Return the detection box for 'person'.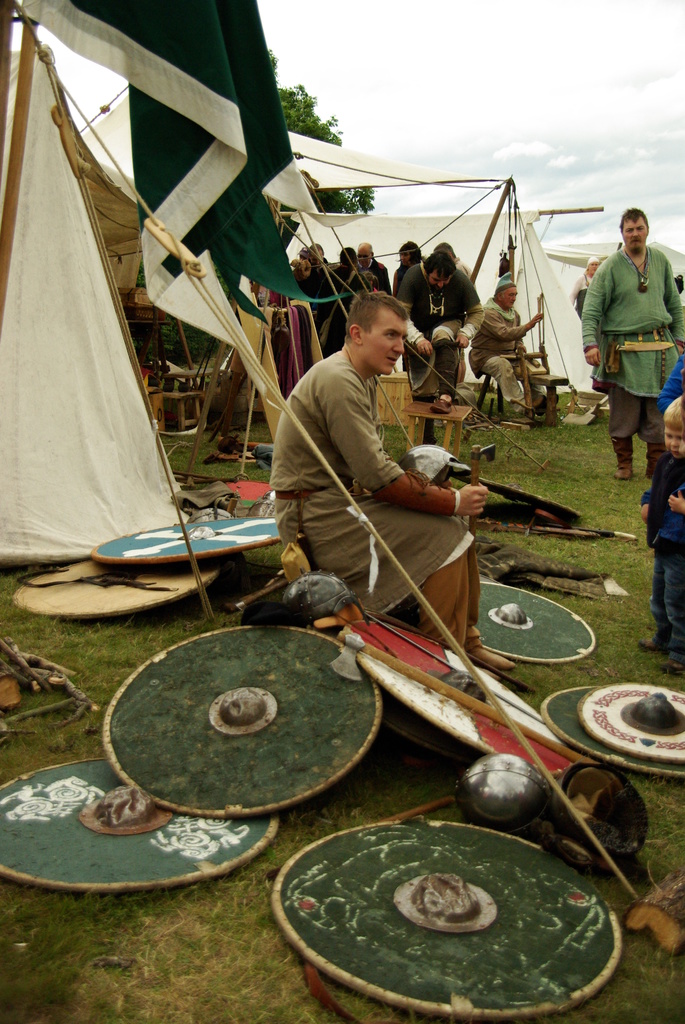
[x1=475, y1=269, x2=547, y2=423].
